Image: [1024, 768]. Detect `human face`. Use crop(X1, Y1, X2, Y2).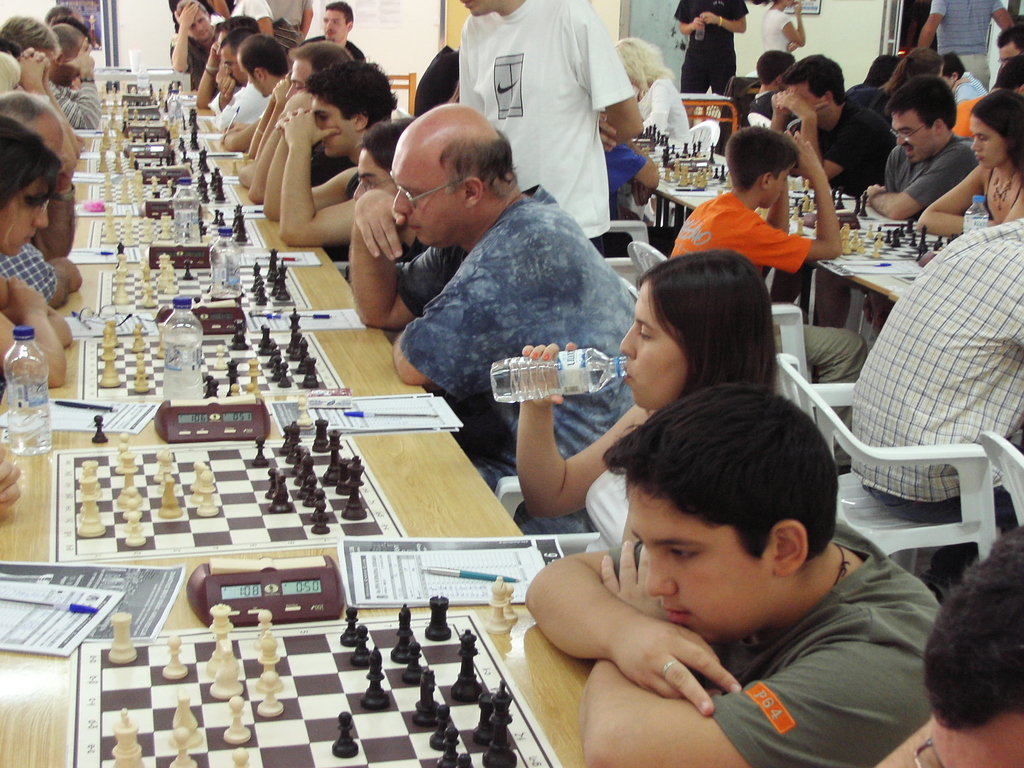
crop(768, 166, 784, 206).
